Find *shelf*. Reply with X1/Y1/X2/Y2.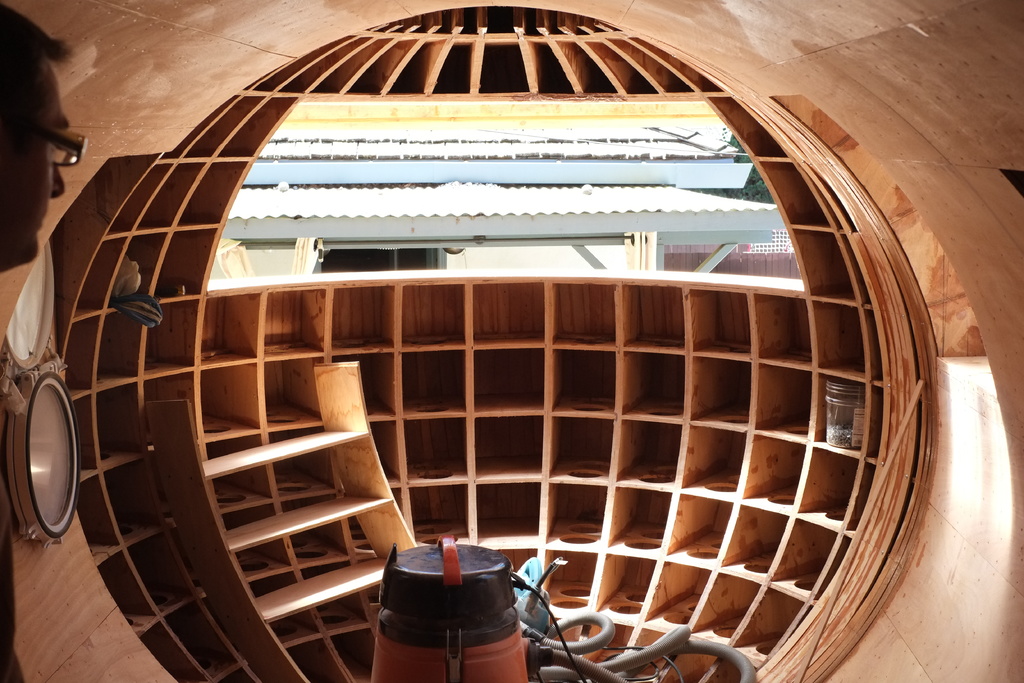
334/625/369/680.
